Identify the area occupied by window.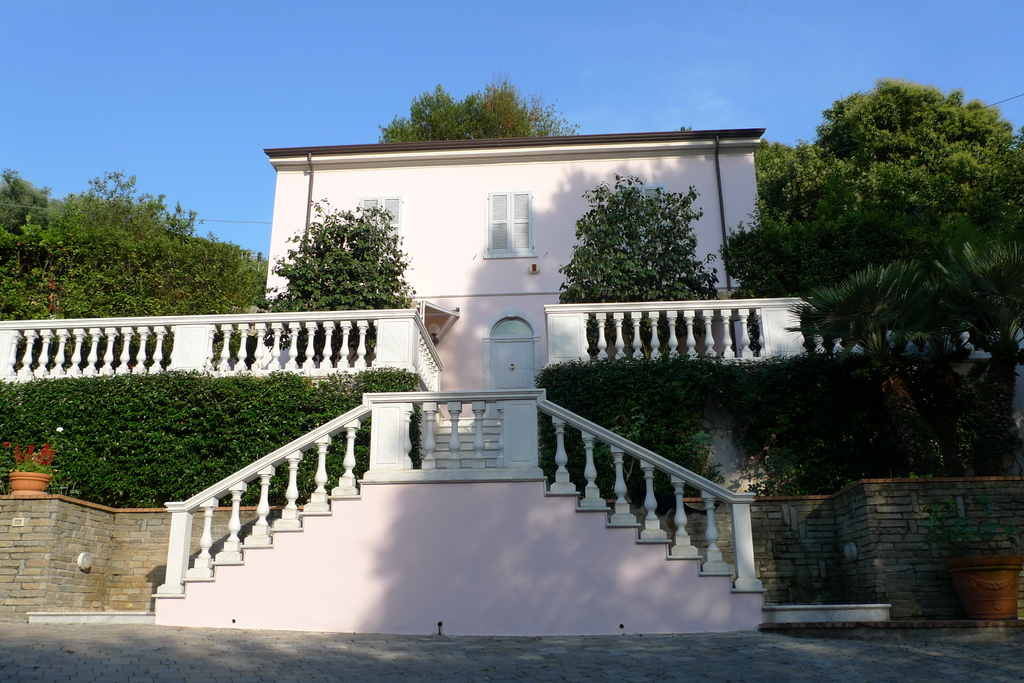
Area: <bbox>479, 190, 537, 259</bbox>.
